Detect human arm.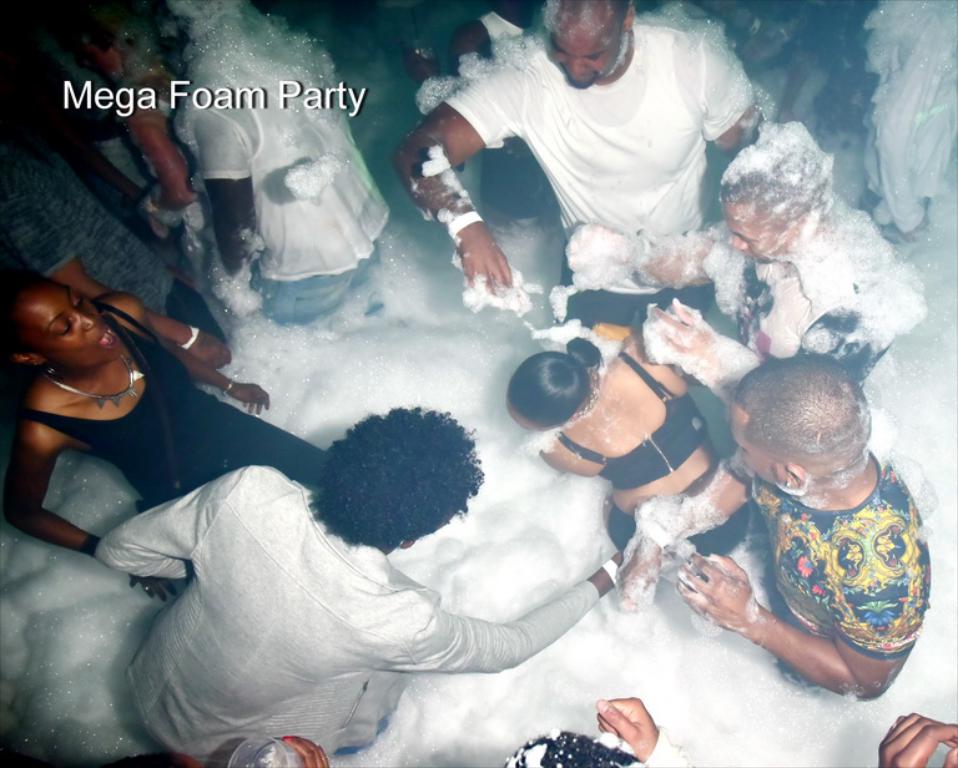
Detected at rect(595, 694, 695, 767).
